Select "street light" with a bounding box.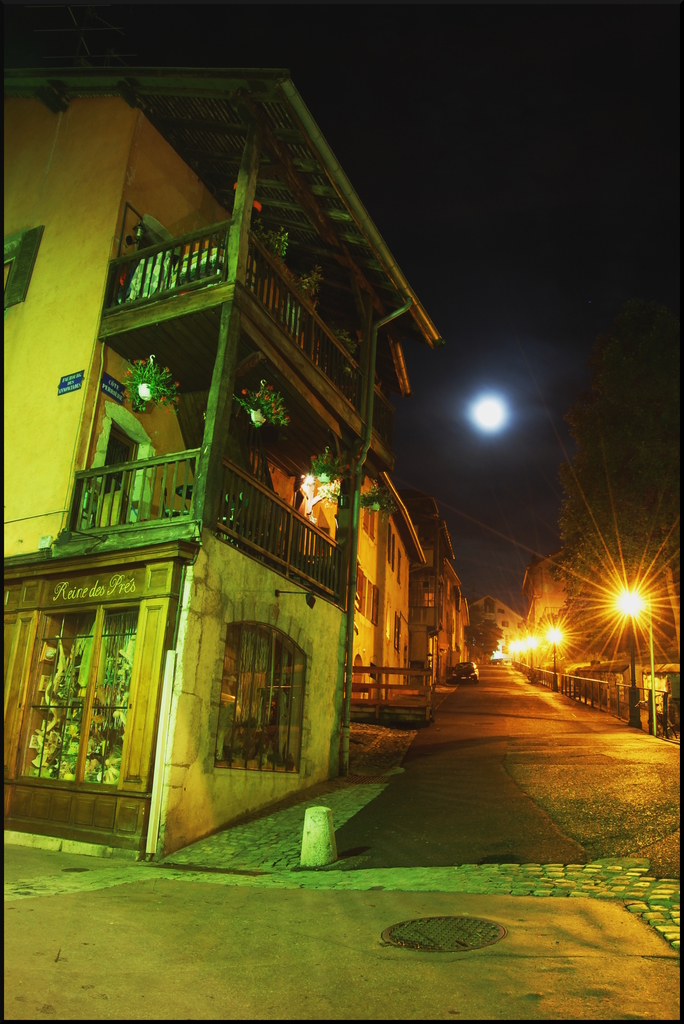
l=614, t=593, r=656, b=741.
